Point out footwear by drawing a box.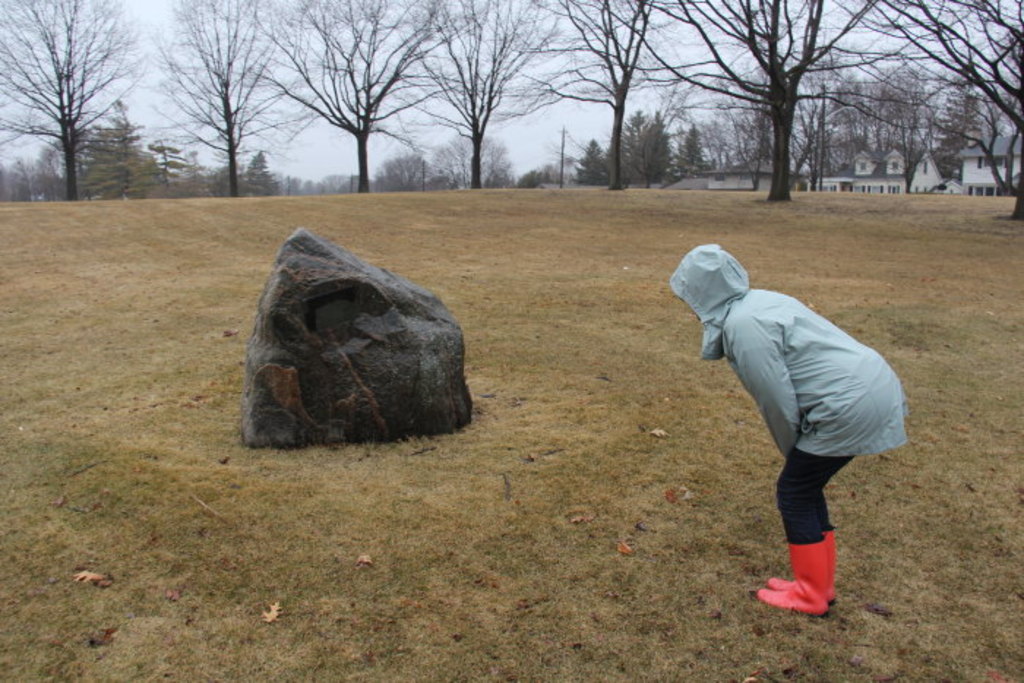
[x1=777, y1=535, x2=834, y2=607].
